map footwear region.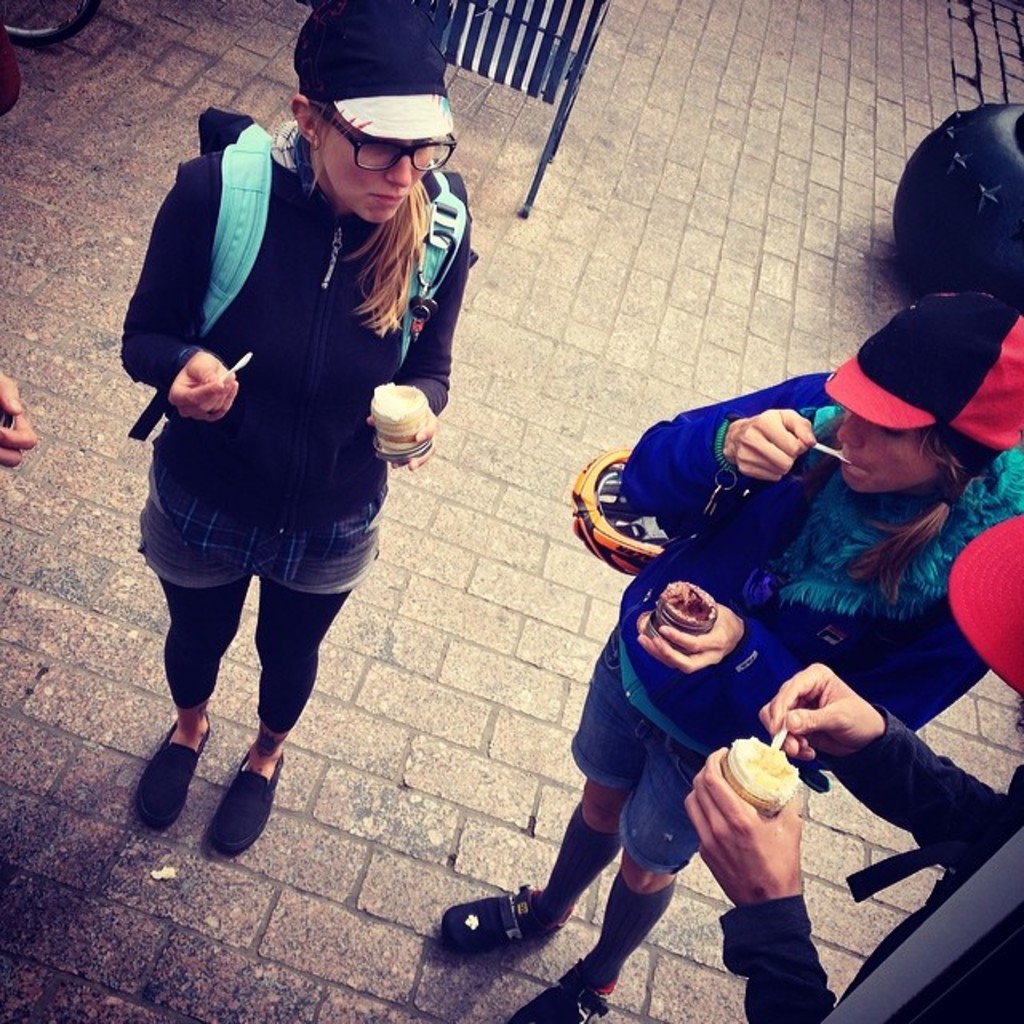
Mapped to crop(130, 707, 211, 835).
